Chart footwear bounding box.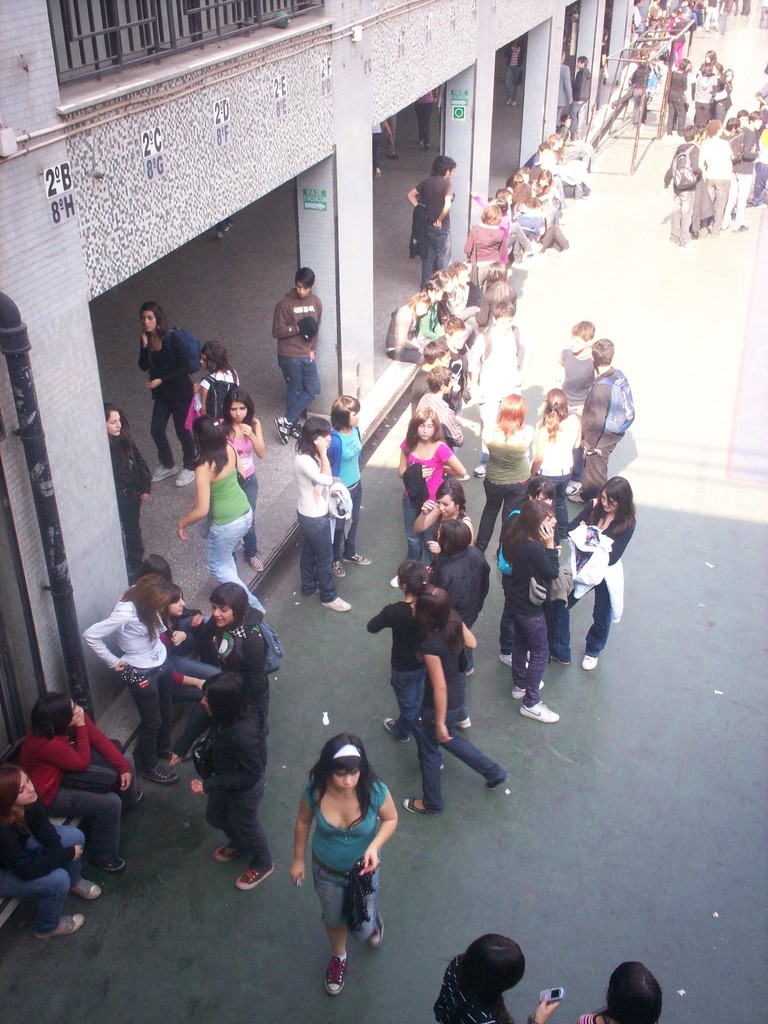
Charted: bbox=[246, 556, 265, 575].
